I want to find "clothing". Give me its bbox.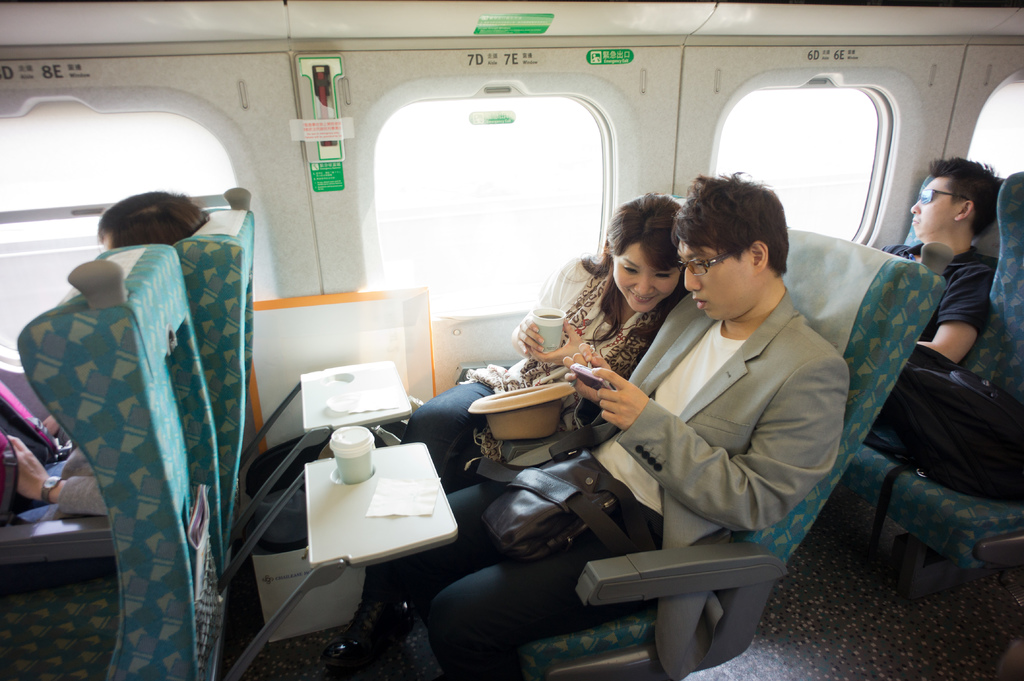
left=406, top=292, right=850, bottom=680.
